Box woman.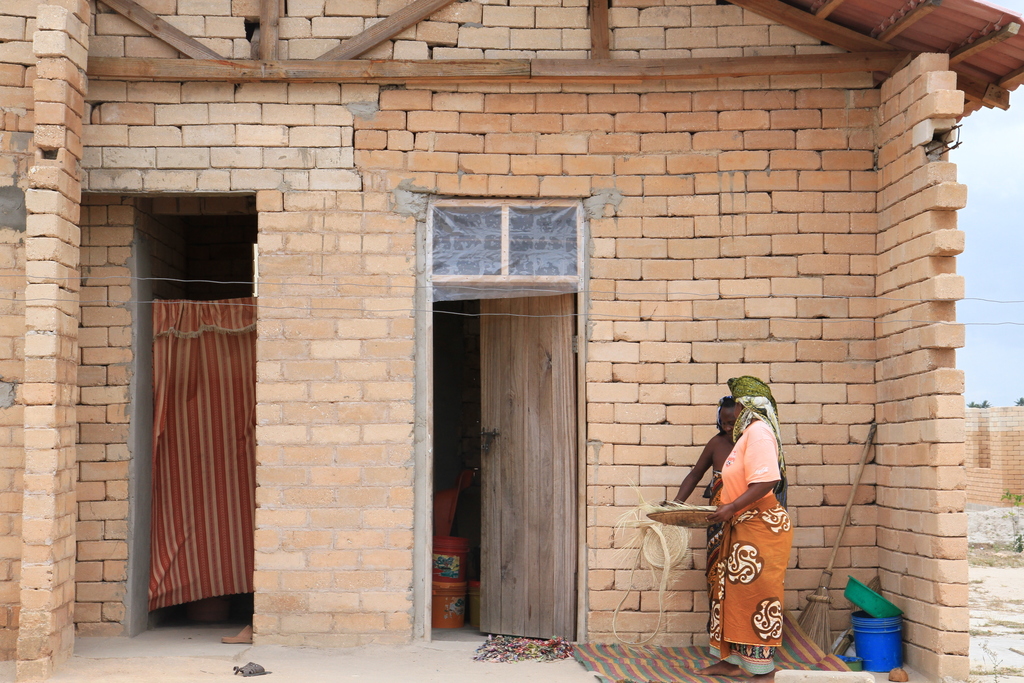
692:377:791:682.
